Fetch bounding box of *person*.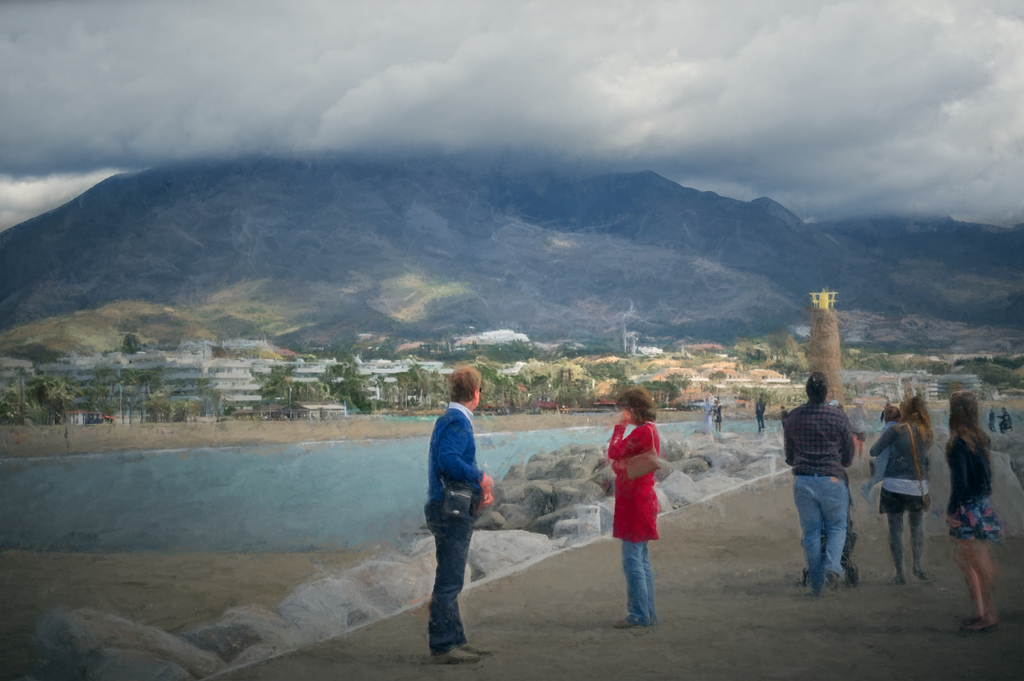
Bbox: 611,385,686,628.
